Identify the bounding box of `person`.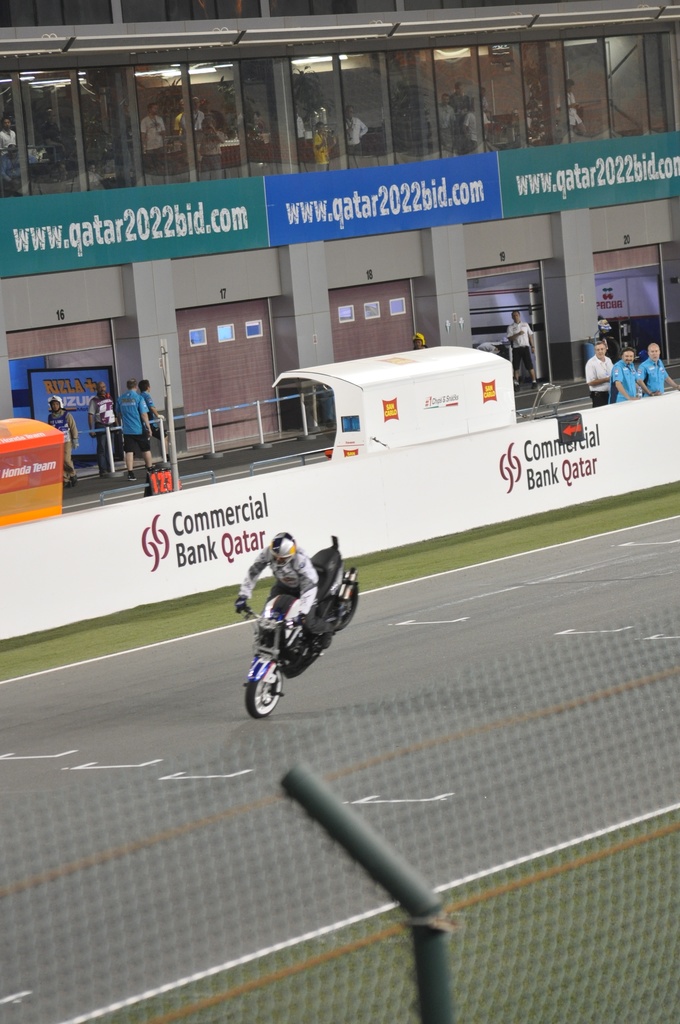
bbox=(609, 345, 656, 401).
